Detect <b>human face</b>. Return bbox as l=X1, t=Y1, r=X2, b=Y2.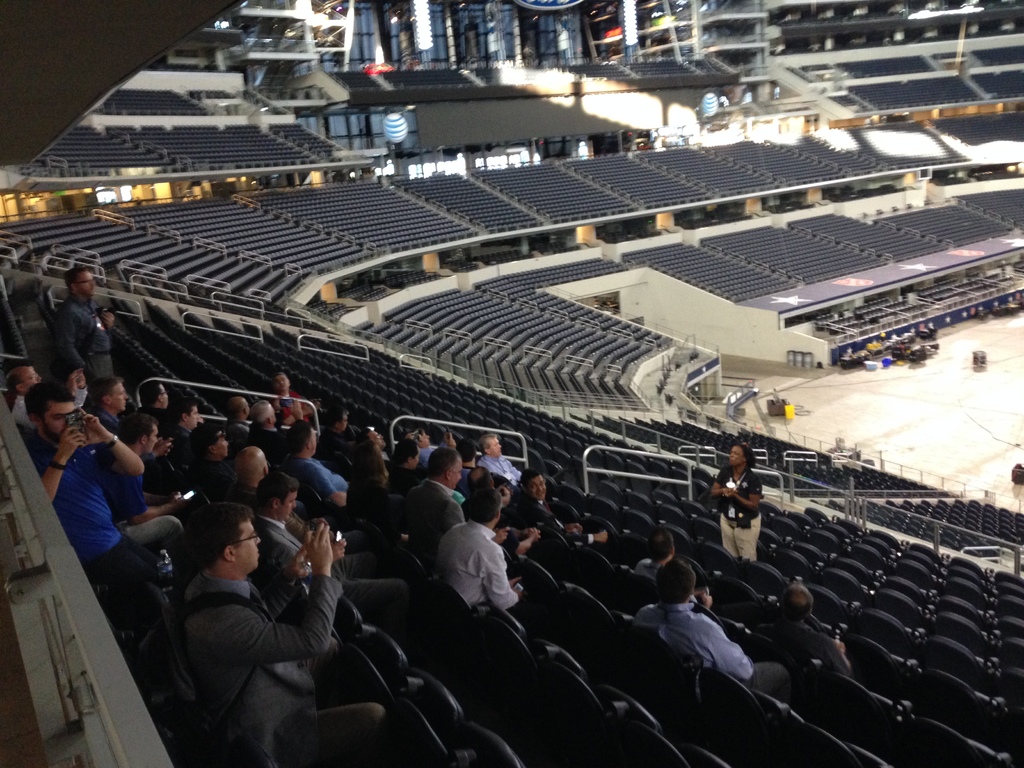
l=44, t=402, r=75, b=438.
